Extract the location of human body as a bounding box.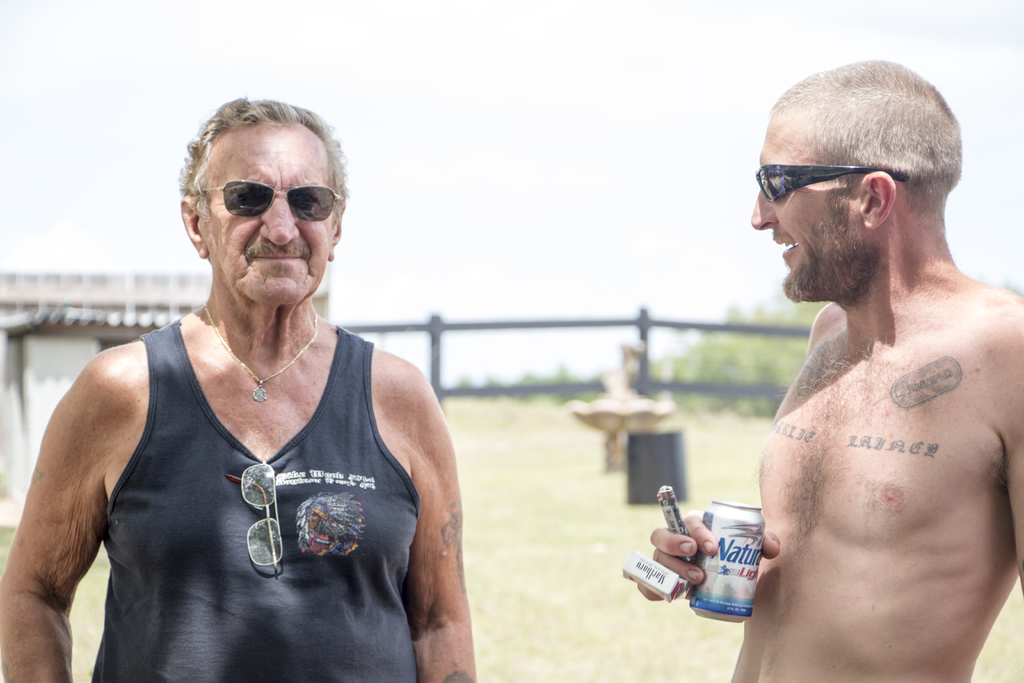
detection(639, 57, 1023, 681).
